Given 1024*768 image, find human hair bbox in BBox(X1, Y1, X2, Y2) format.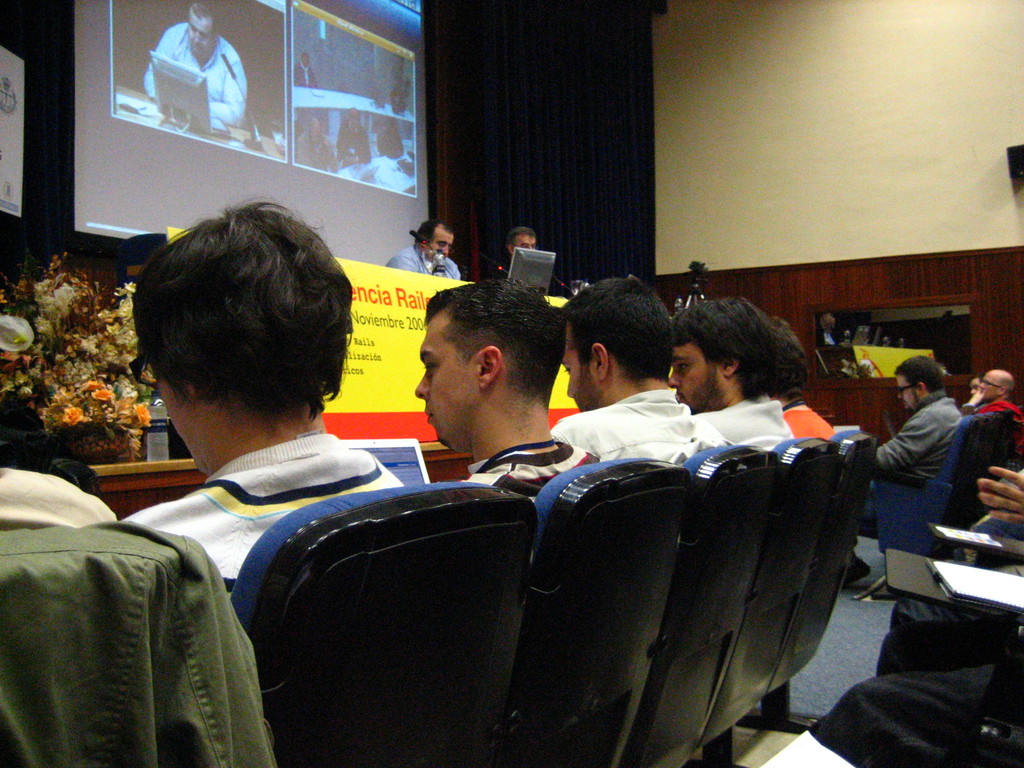
BBox(423, 271, 570, 403).
